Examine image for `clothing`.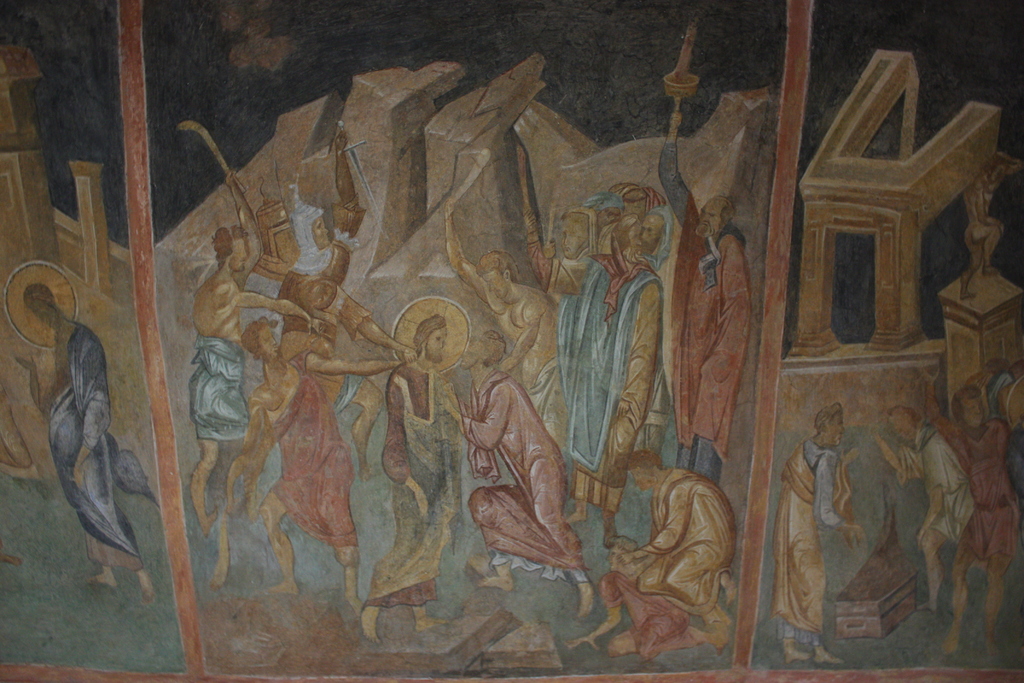
Examination result: 383:364:476:616.
